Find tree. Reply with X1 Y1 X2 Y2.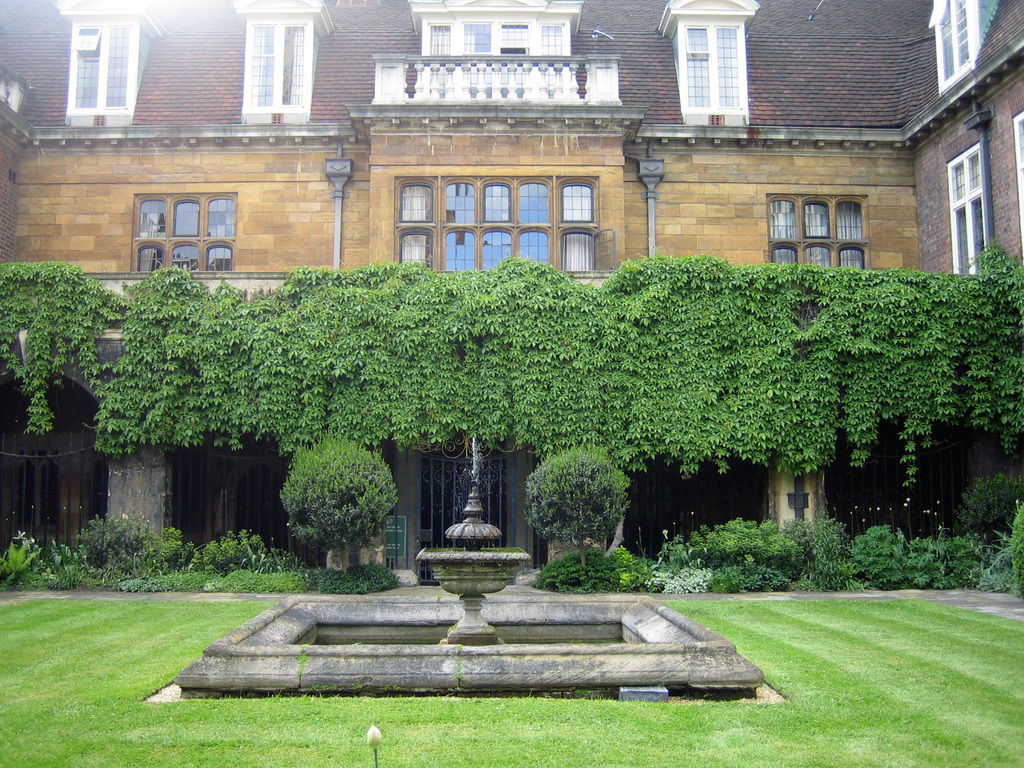
198 528 279 591.
